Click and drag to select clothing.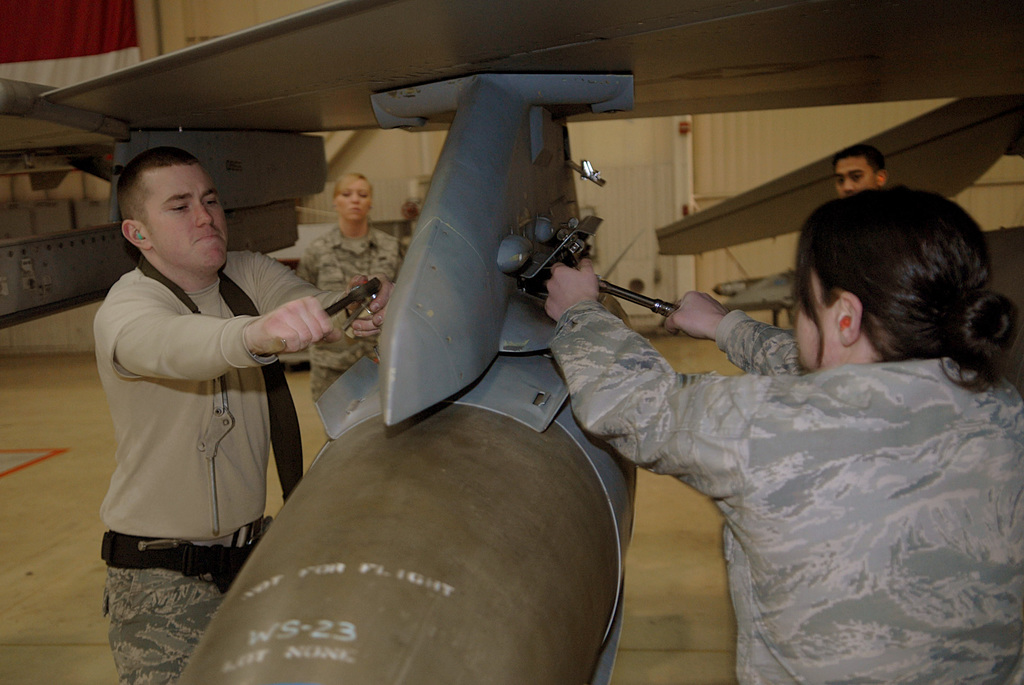
Selection: [92, 179, 308, 609].
